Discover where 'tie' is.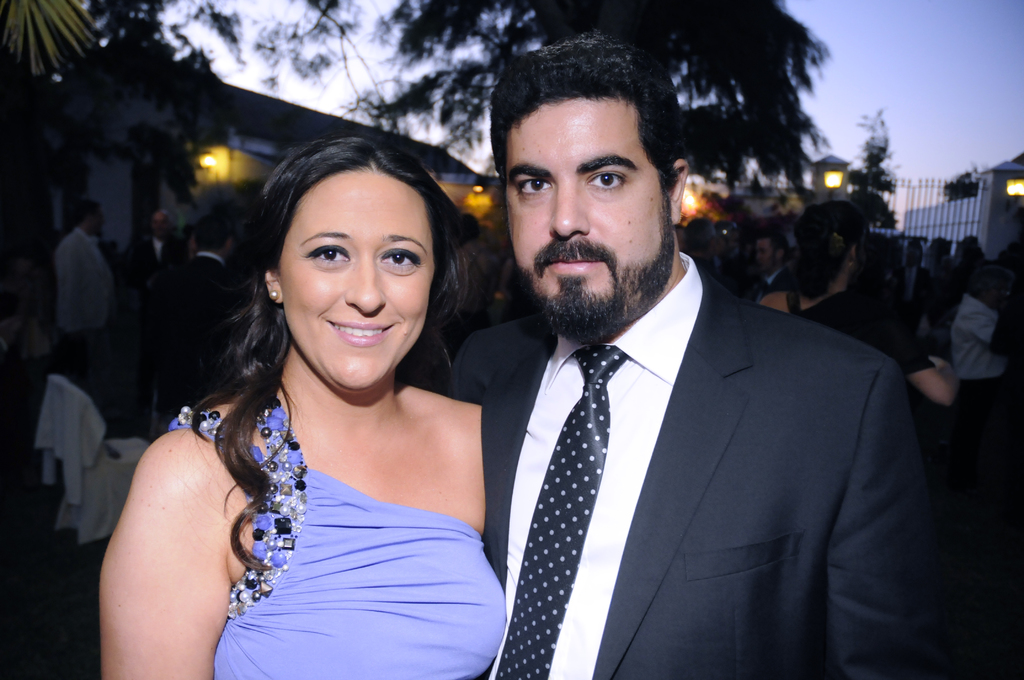
Discovered at left=758, top=283, right=769, bottom=294.
